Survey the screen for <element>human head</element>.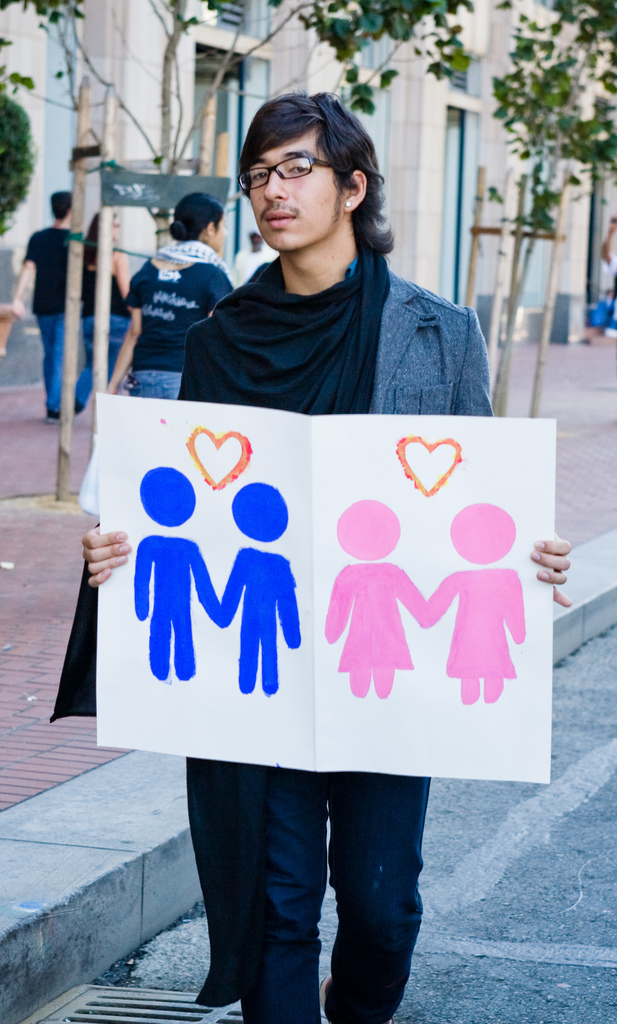
Survey found: locate(228, 92, 387, 258).
